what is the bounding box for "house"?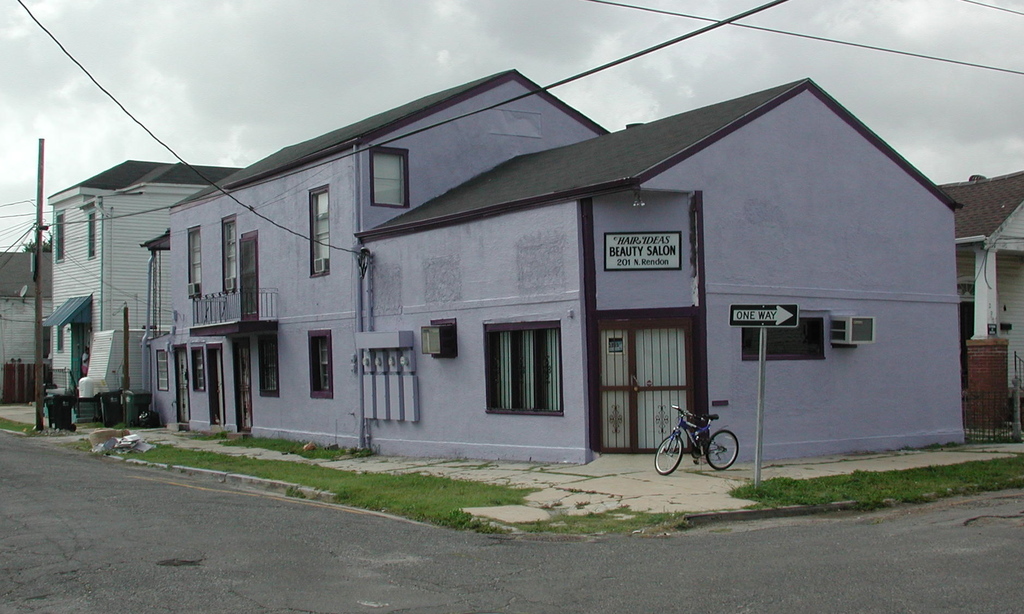
detection(0, 246, 42, 411).
